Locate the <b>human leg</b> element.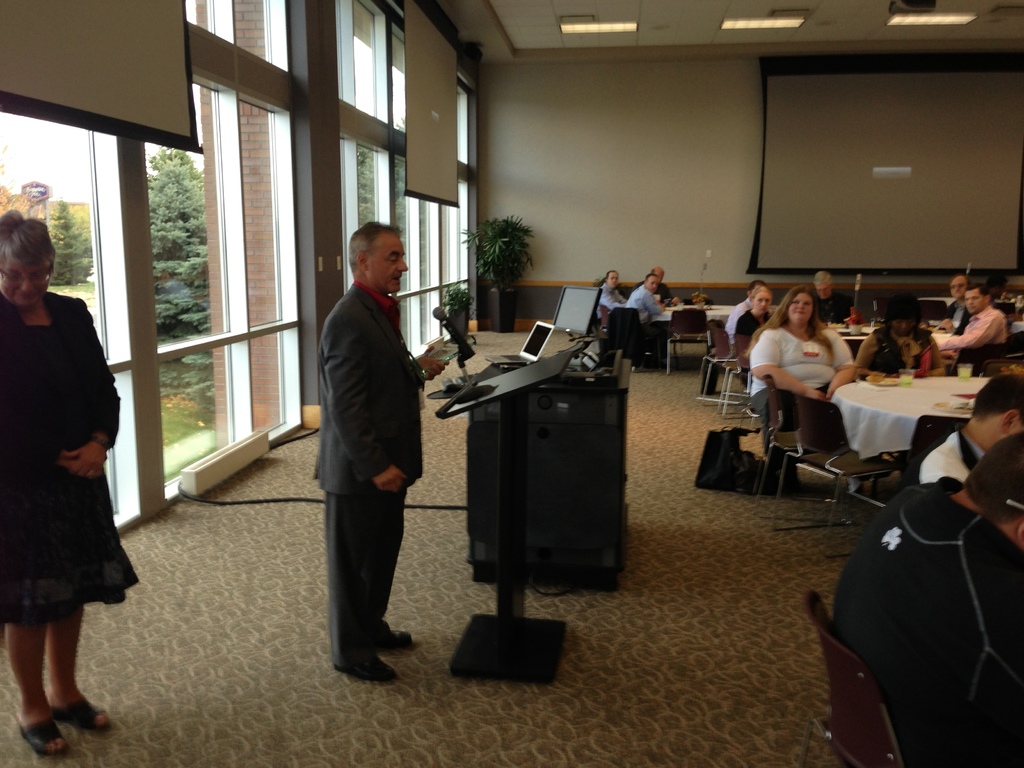
Element bbox: bbox=(326, 491, 399, 684).
